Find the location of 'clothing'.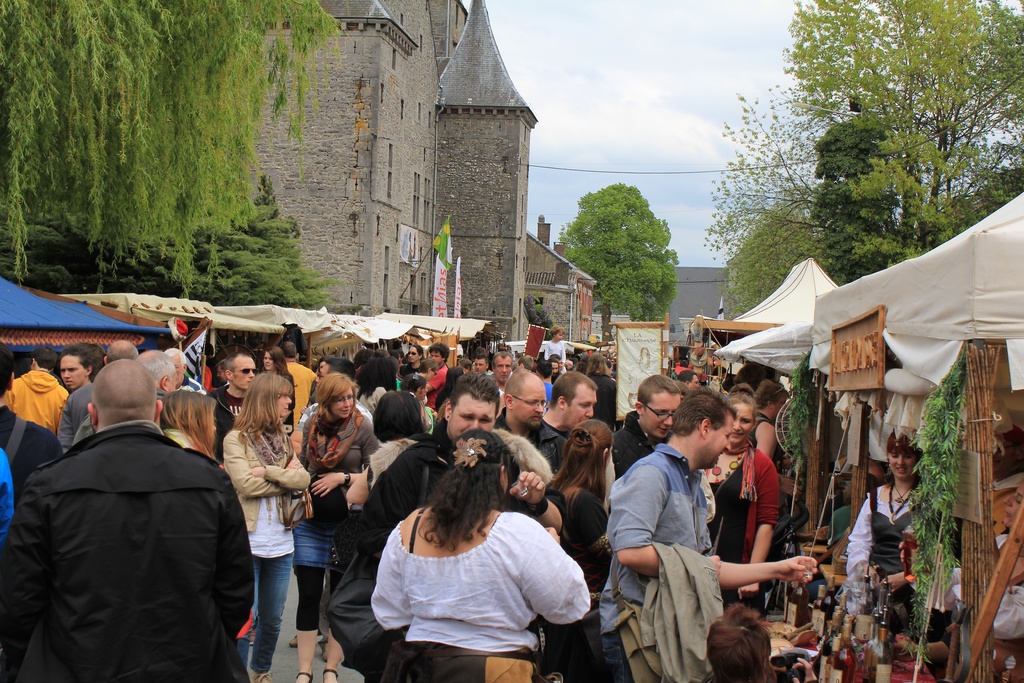
Location: Rect(351, 507, 589, 664).
